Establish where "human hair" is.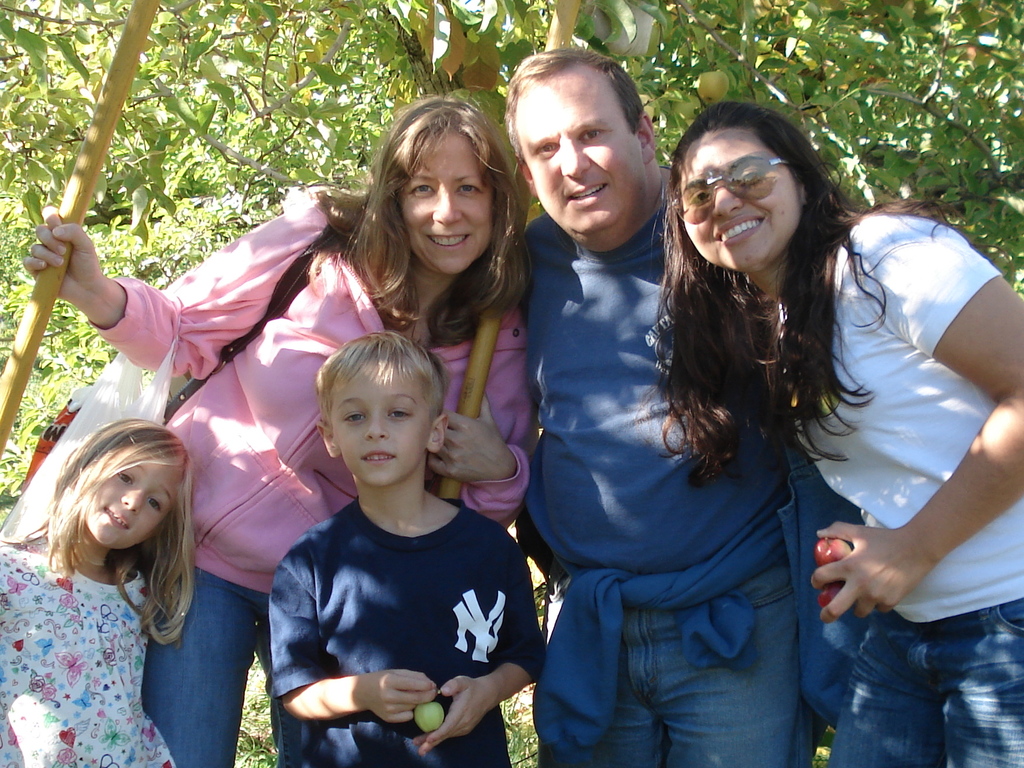
Established at [x1=44, y1=417, x2=191, y2=648].
